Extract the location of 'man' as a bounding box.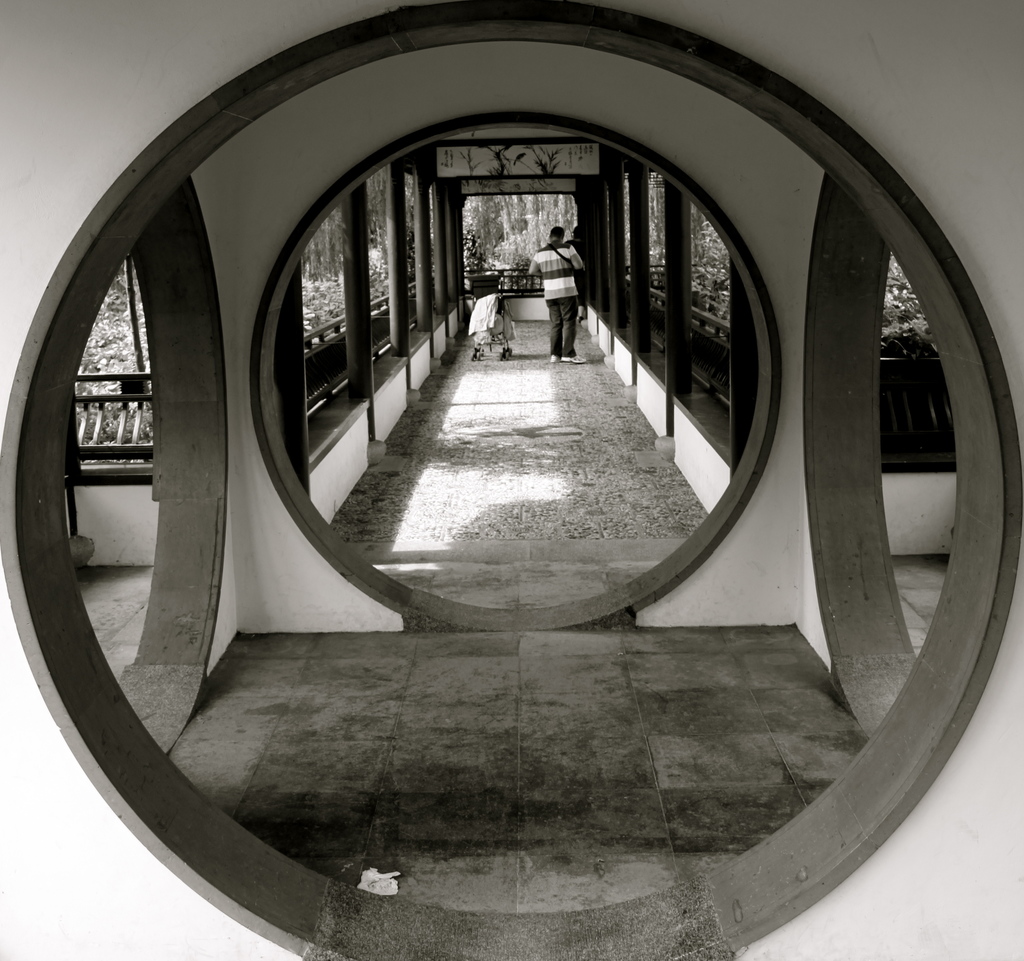
bbox(526, 225, 585, 366).
